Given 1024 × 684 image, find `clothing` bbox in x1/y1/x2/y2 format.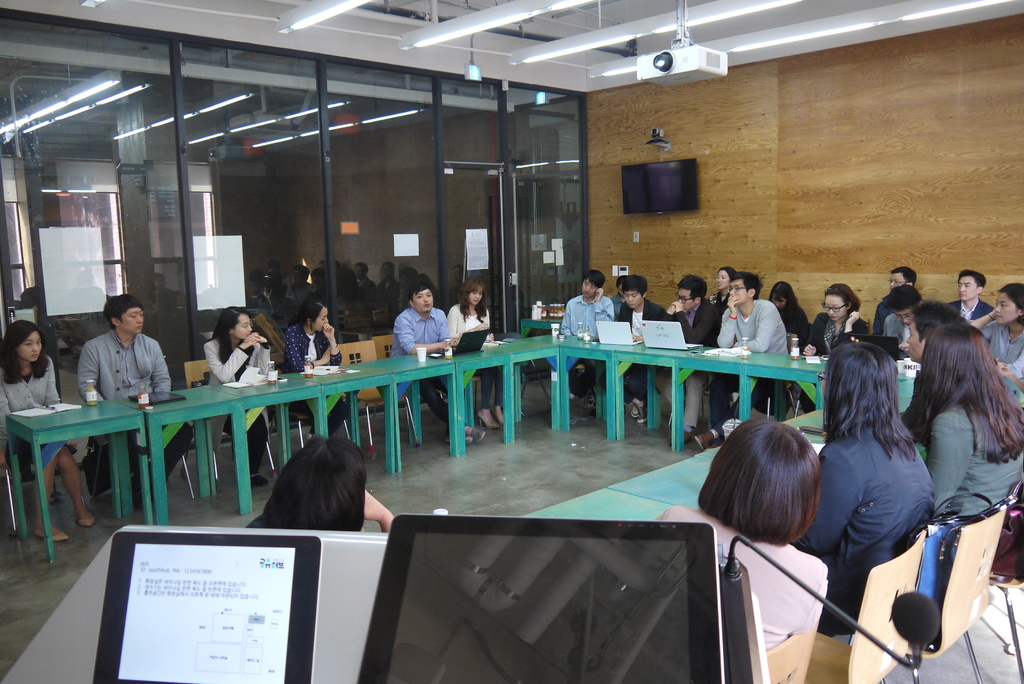
883/315/909/351.
